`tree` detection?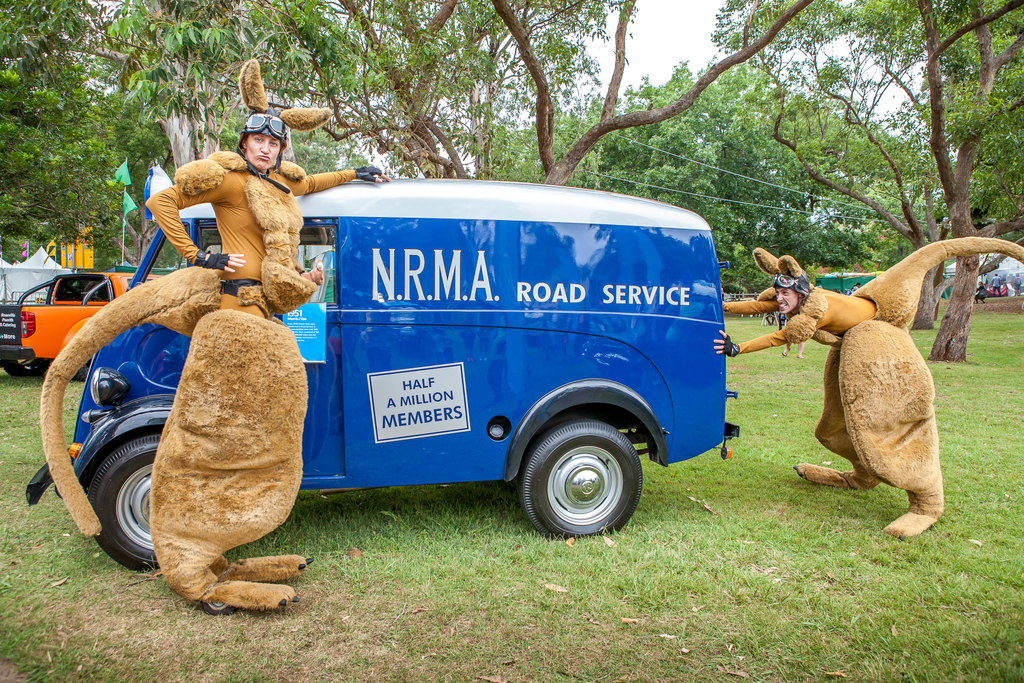
x1=0, y1=0, x2=488, y2=254
